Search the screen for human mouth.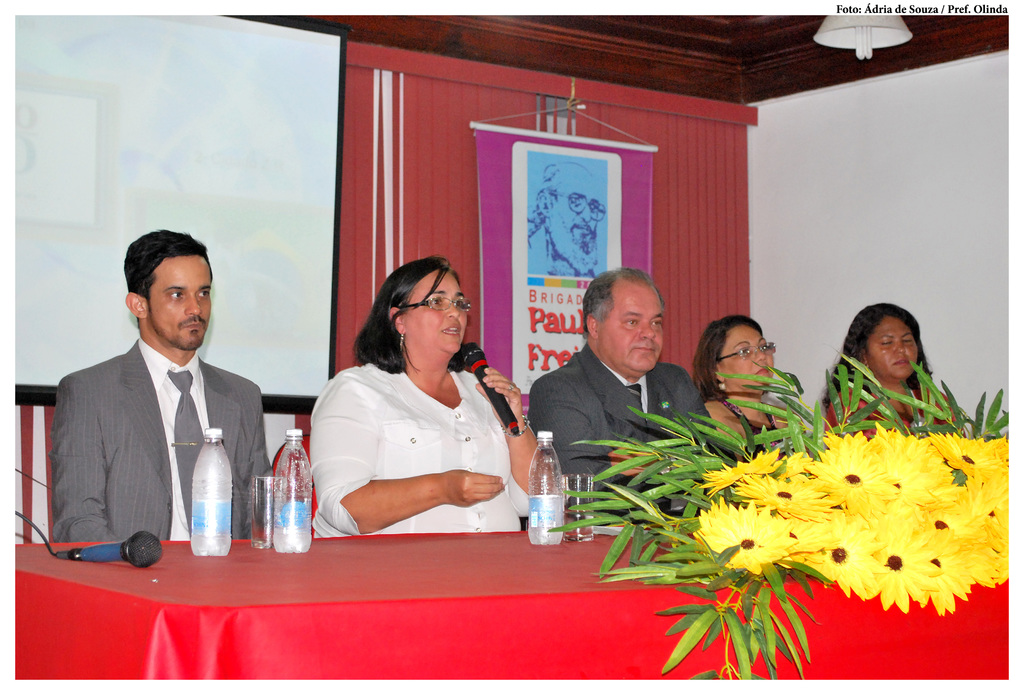
Found at select_region(893, 356, 909, 368).
